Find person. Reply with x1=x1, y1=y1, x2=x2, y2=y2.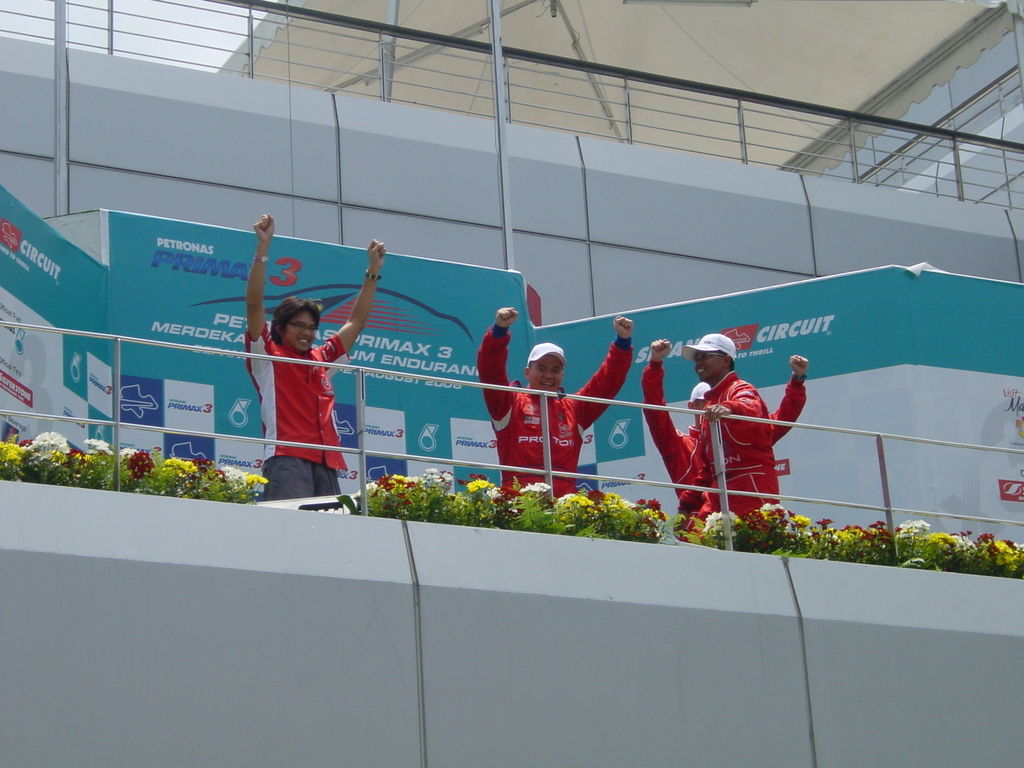
x1=676, y1=327, x2=796, y2=540.
